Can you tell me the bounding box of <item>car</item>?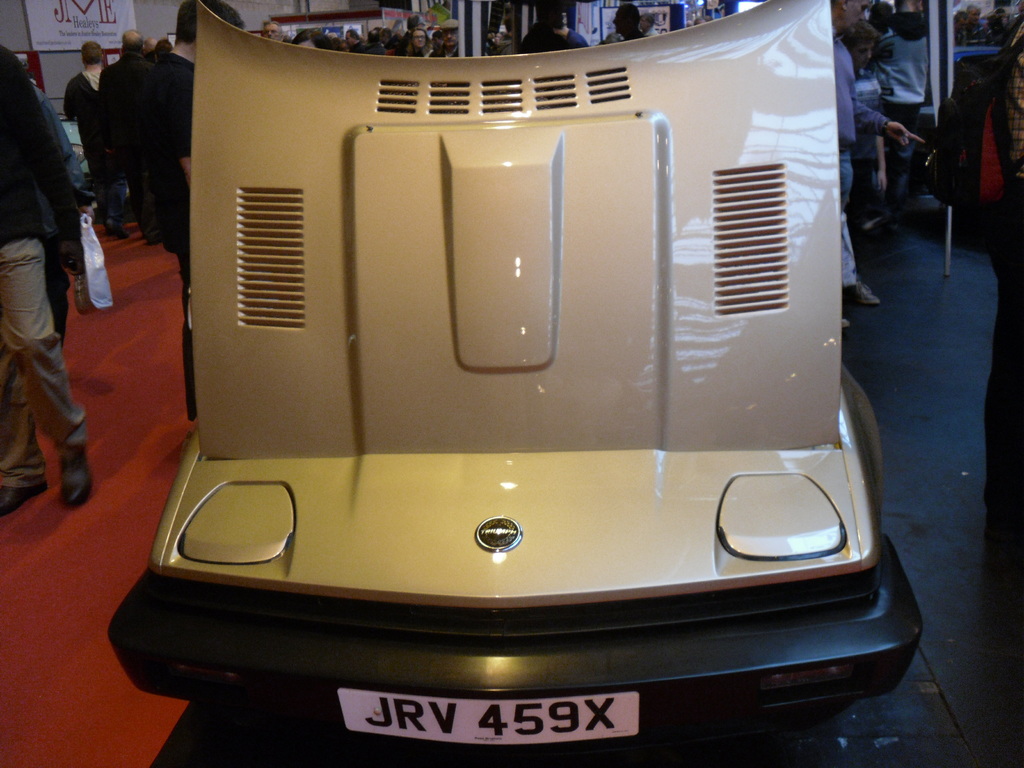
(49,99,130,211).
